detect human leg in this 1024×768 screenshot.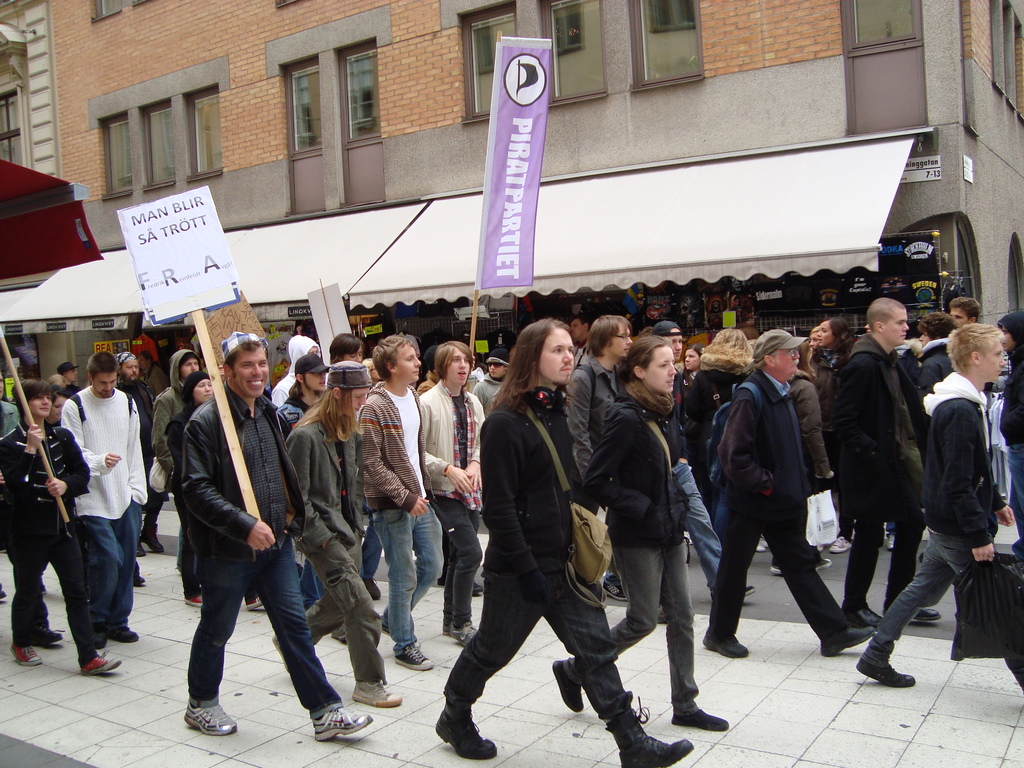
Detection: (left=377, top=508, right=431, bottom=668).
